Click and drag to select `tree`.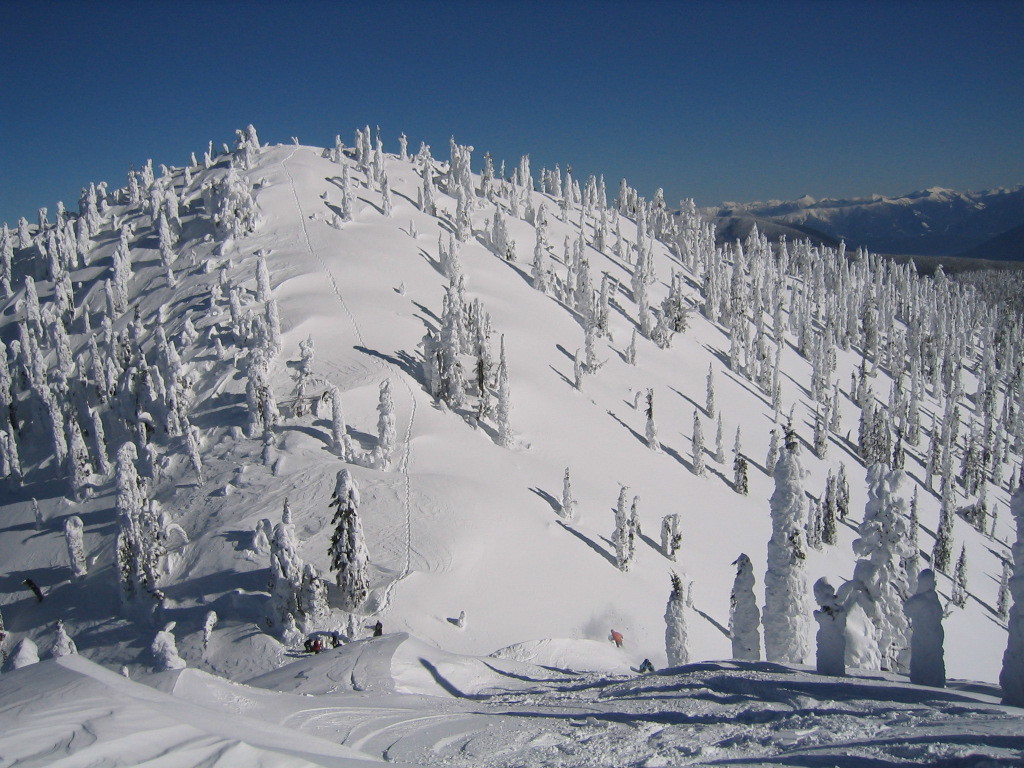
Selection: left=904, top=569, right=948, bottom=688.
